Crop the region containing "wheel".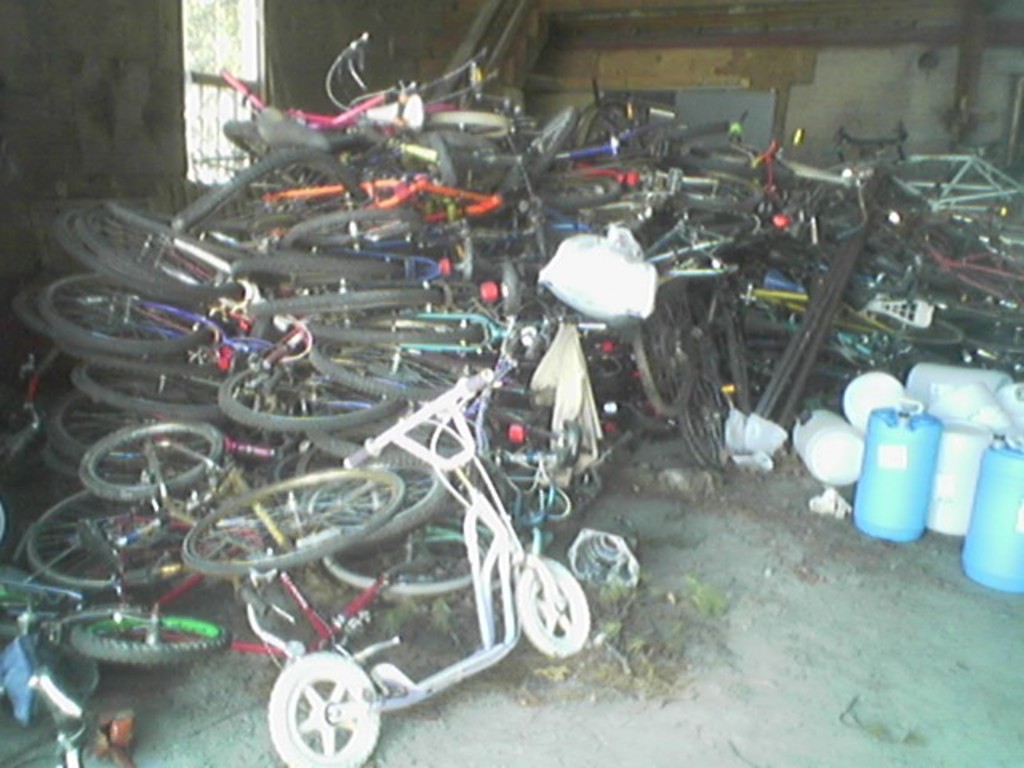
Crop region: bbox=[64, 365, 224, 410].
